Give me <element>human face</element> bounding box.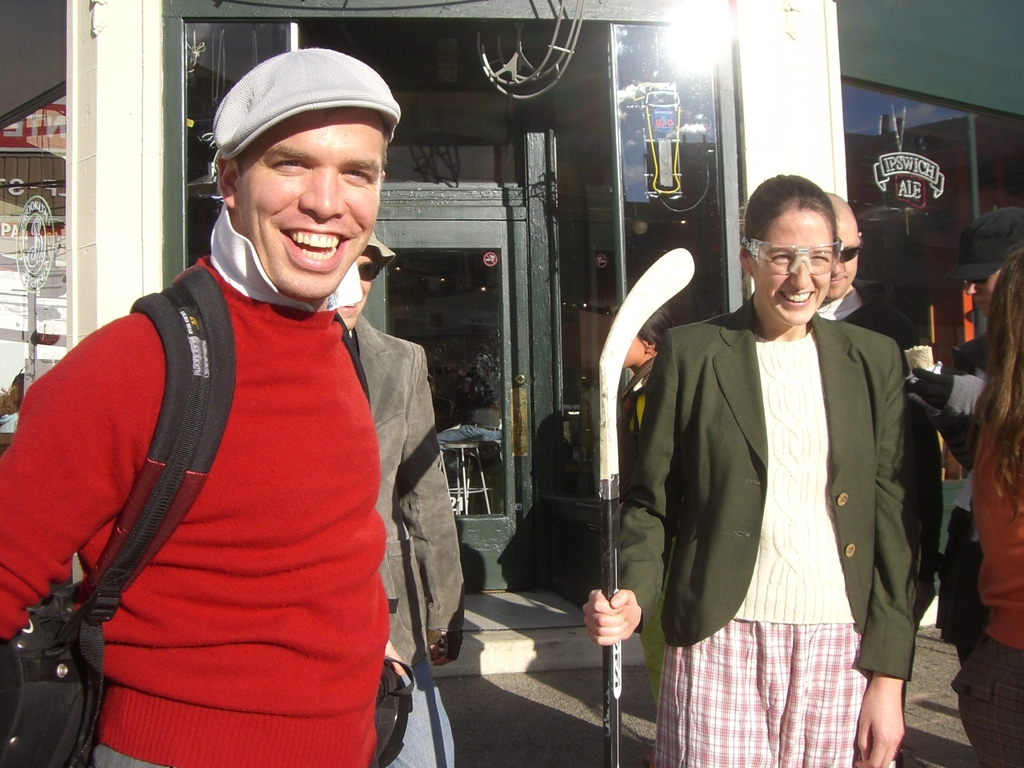
831:214:858:297.
